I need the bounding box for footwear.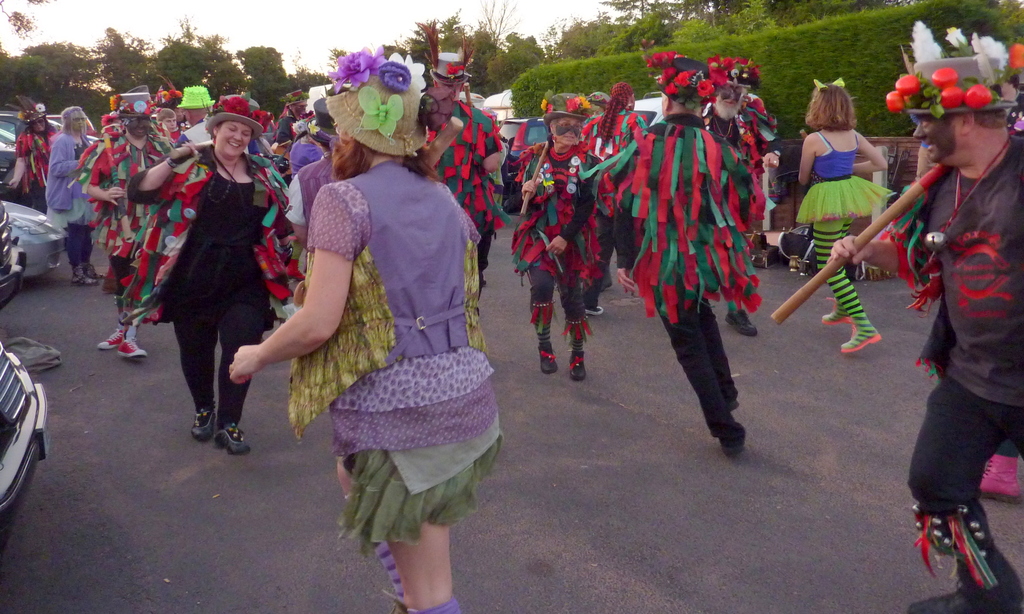
Here it is: (980,453,1023,503).
